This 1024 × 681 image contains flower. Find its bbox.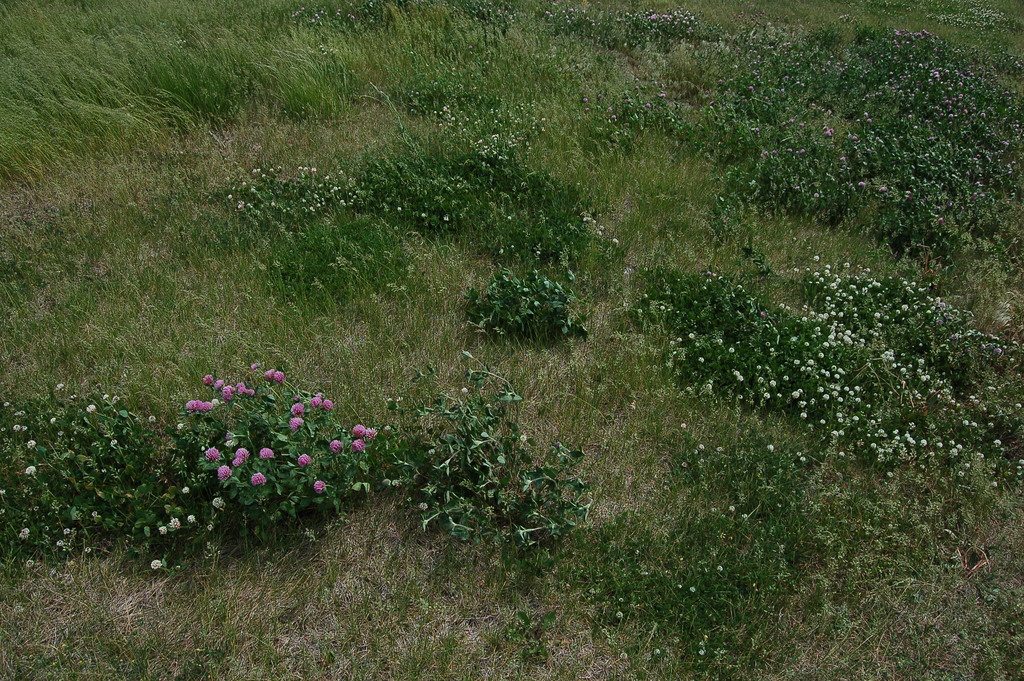
x1=618, y1=650, x2=630, y2=661.
